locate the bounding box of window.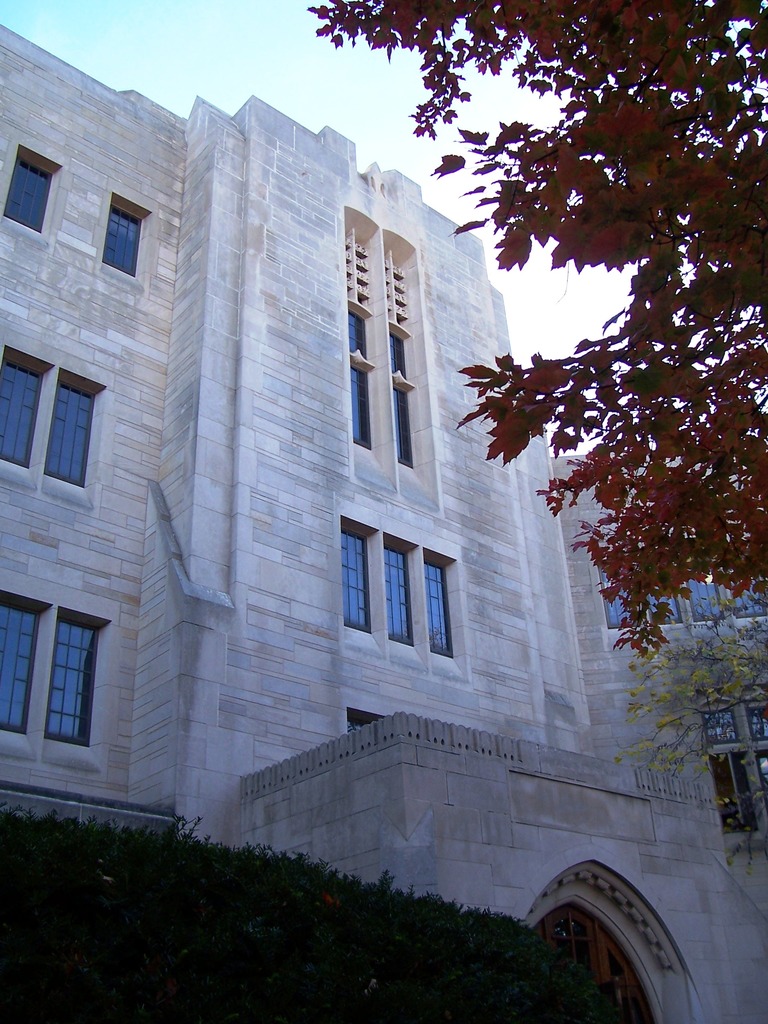
Bounding box: locate(387, 543, 419, 648).
